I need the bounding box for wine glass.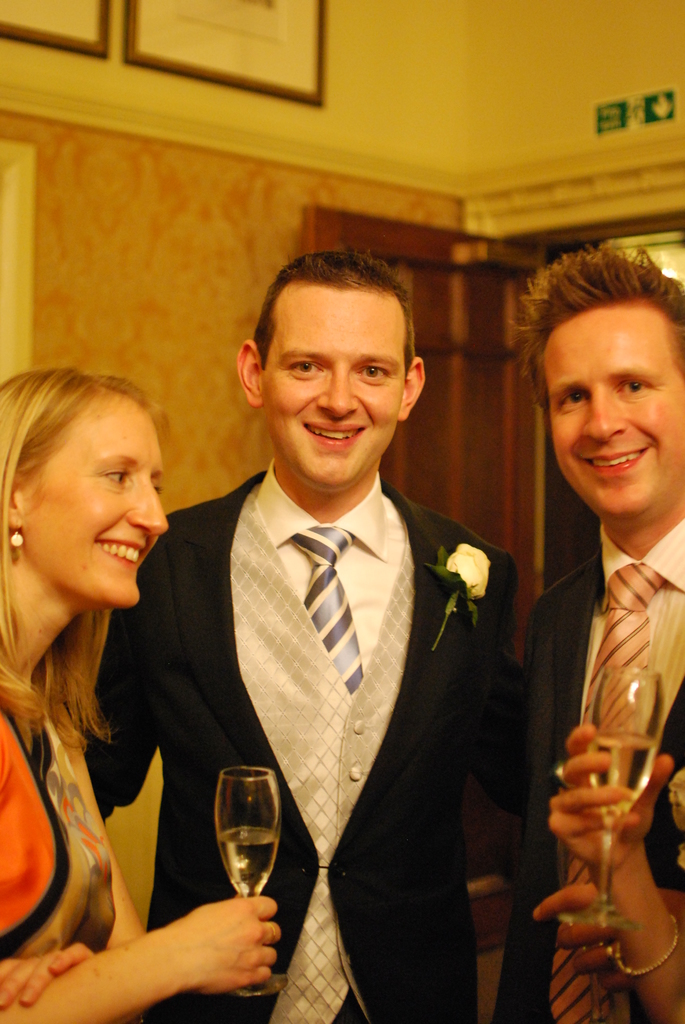
Here it is: <region>546, 666, 666, 932</region>.
